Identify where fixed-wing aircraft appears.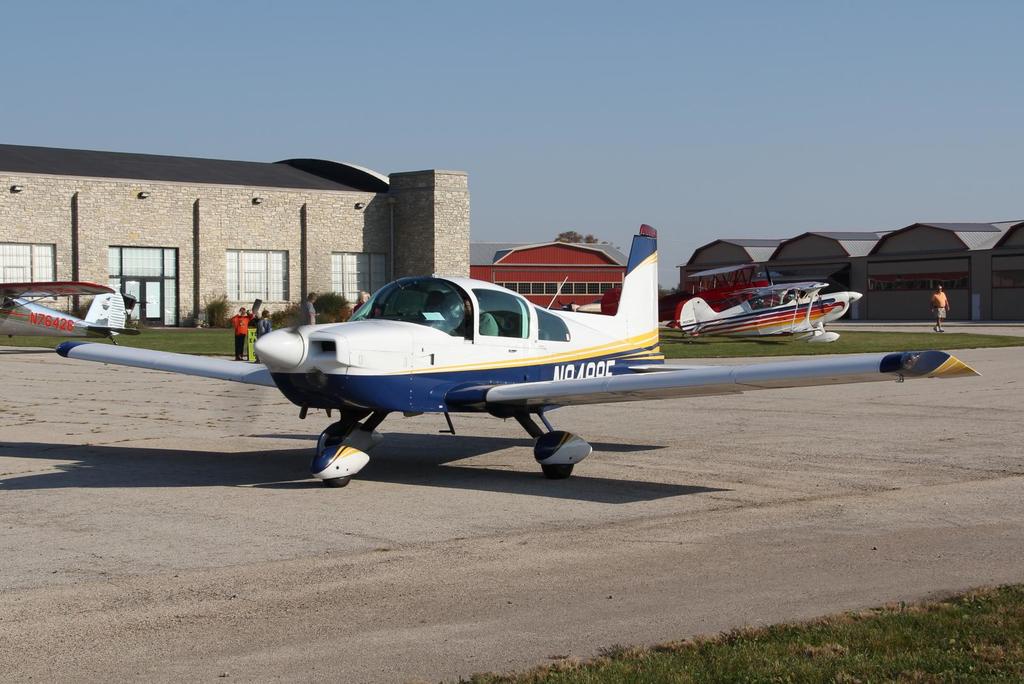
Appears at BBox(668, 264, 869, 346).
